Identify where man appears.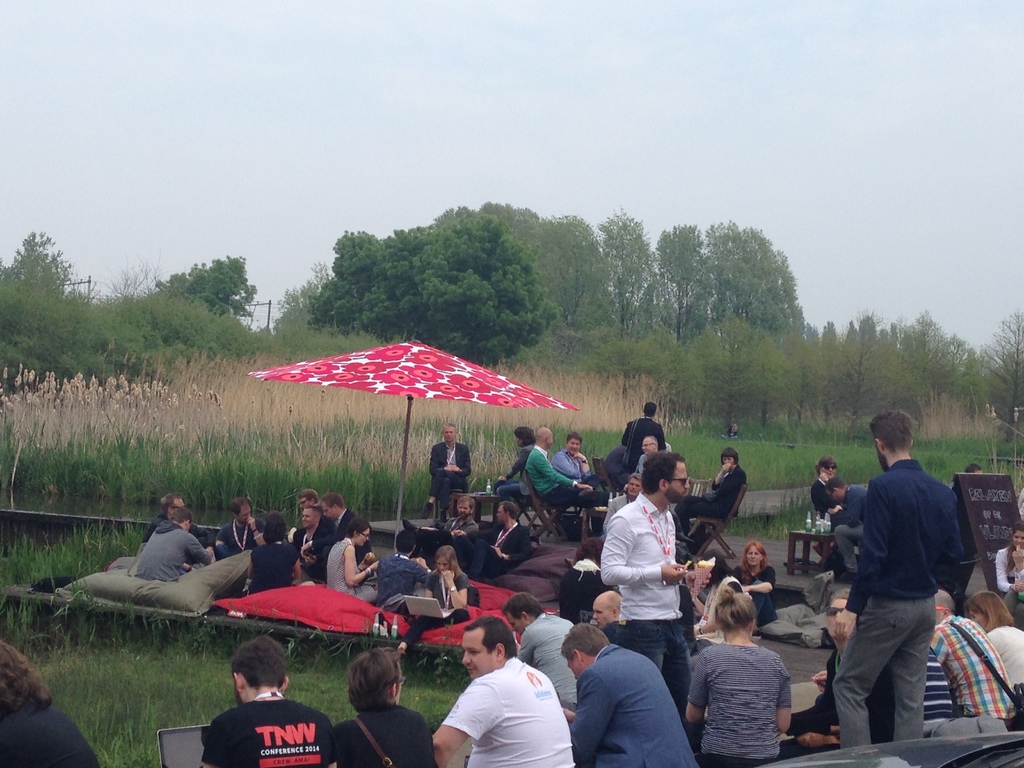
Appears at box=[297, 487, 332, 513].
